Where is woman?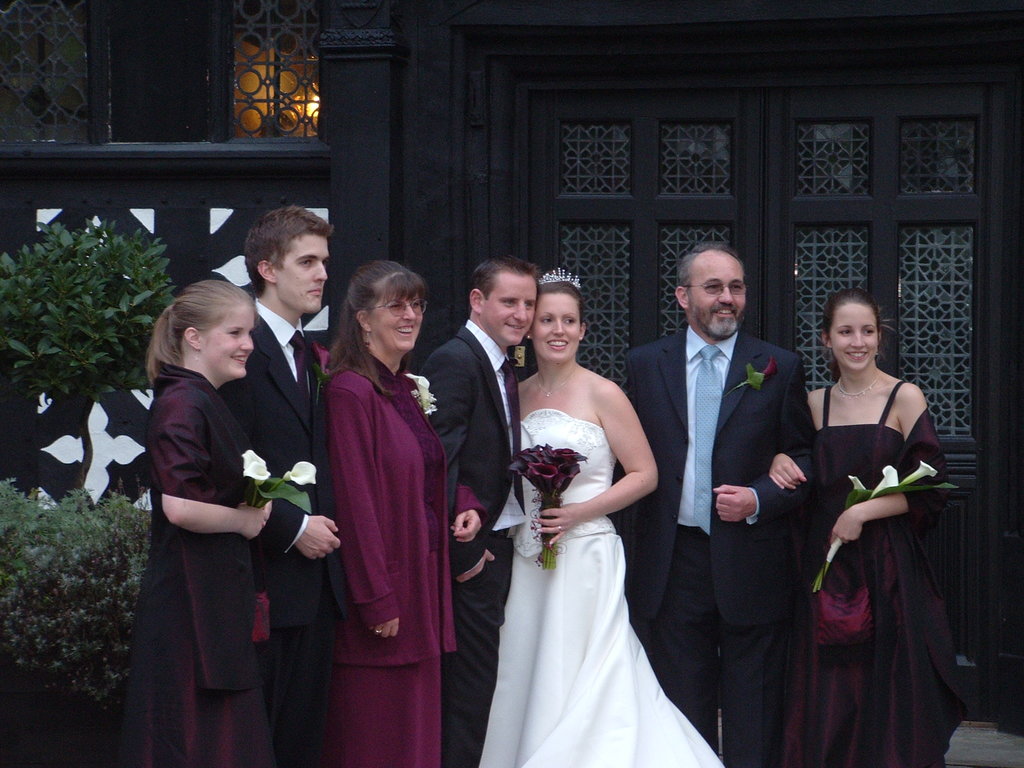
detection(766, 284, 966, 767).
